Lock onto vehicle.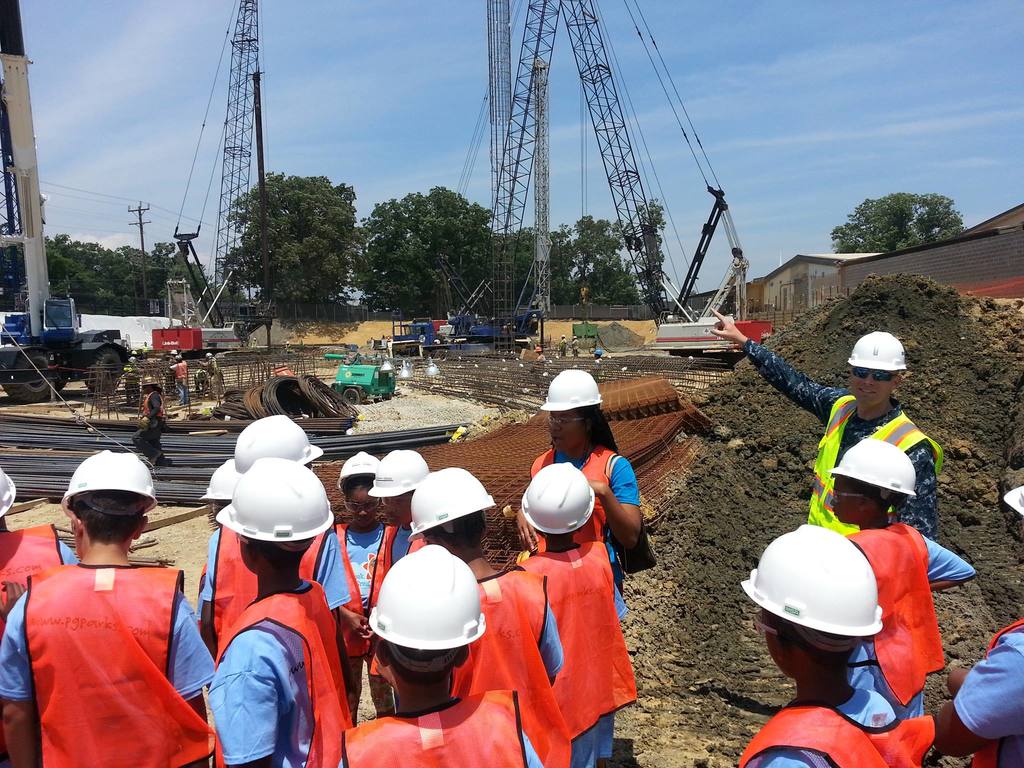
Locked: <region>333, 362, 399, 404</region>.
